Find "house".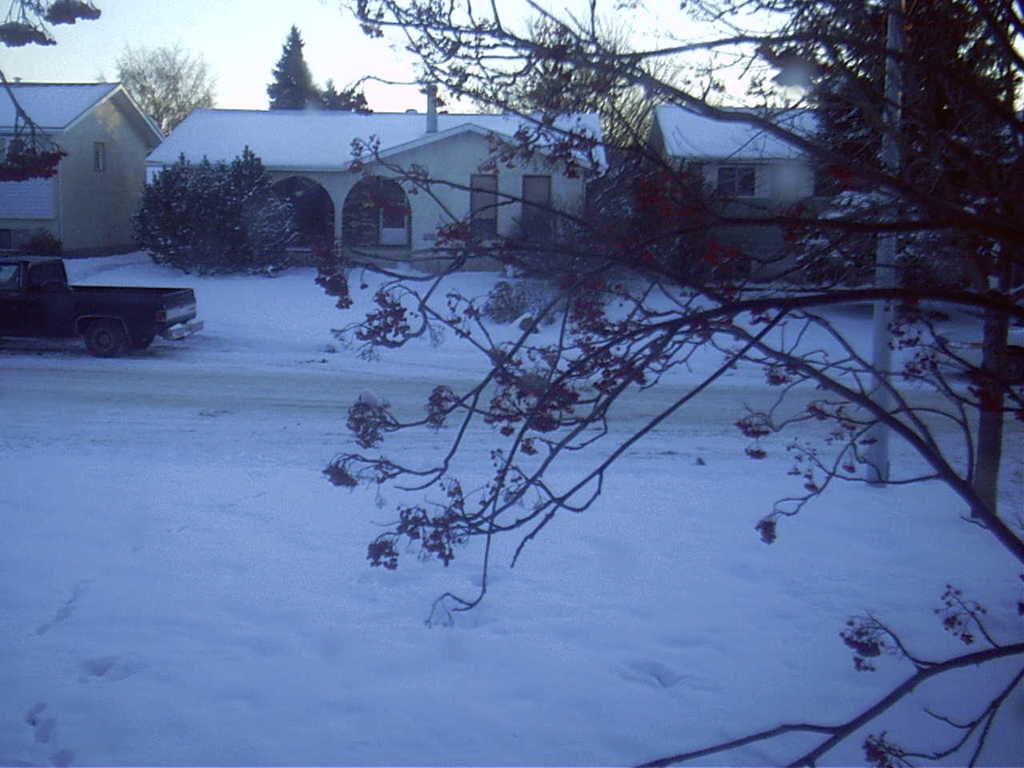
detection(144, 78, 835, 264).
